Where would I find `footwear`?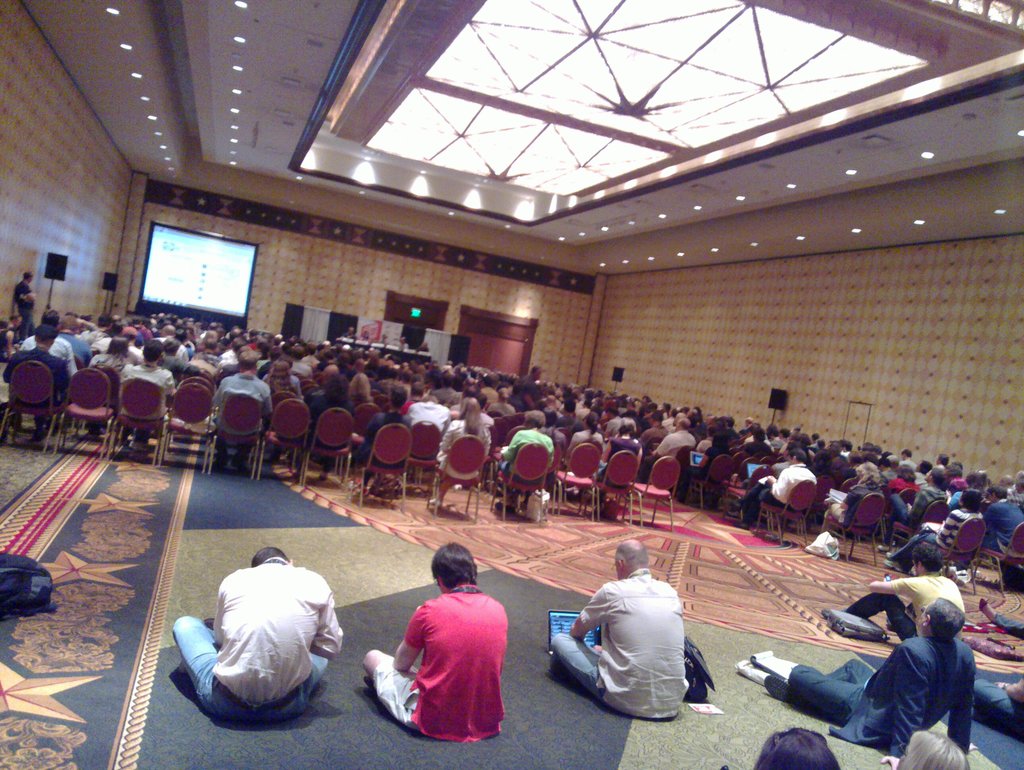
At (left=130, top=435, right=152, bottom=454).
